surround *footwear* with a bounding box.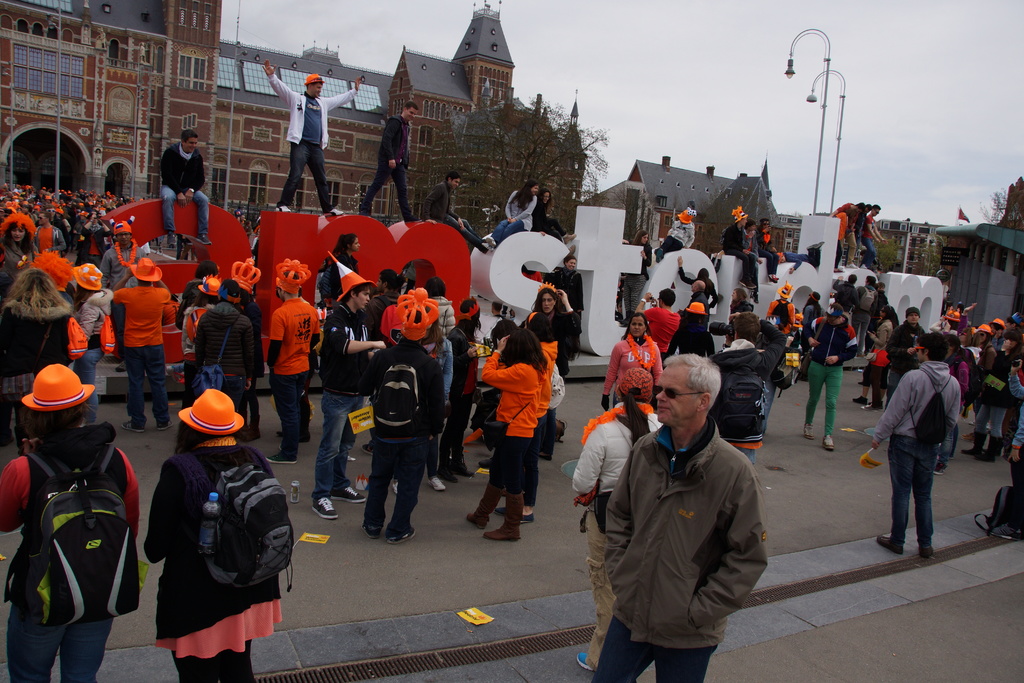
(914, 538, 940, 564).
